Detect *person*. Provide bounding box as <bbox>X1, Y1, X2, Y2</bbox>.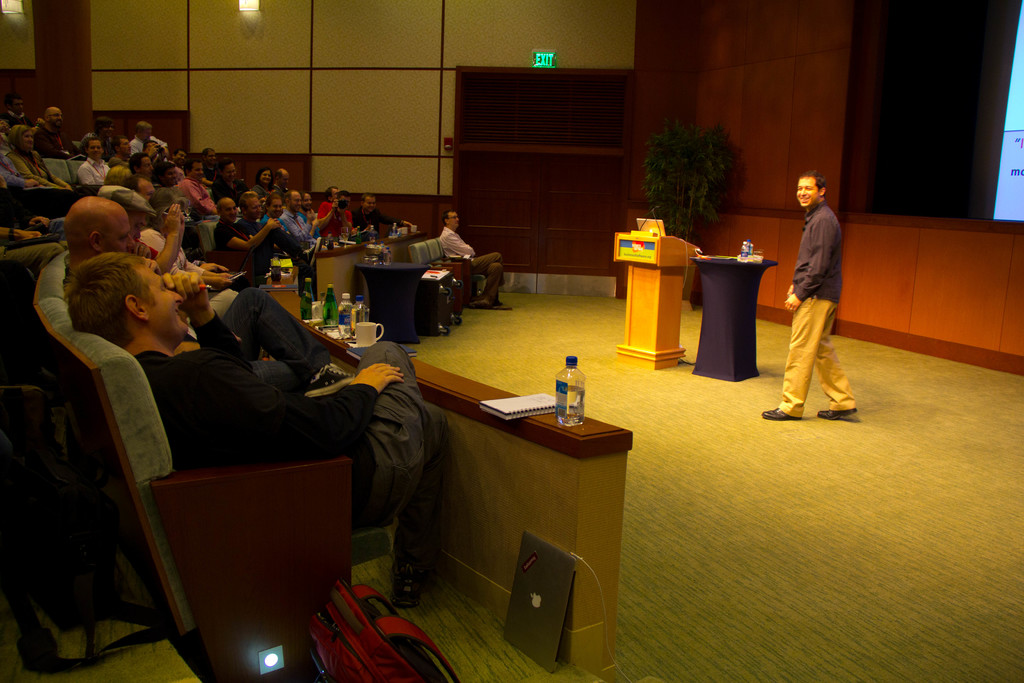
<bbox>81, 131, 112, 188</bbox>.
